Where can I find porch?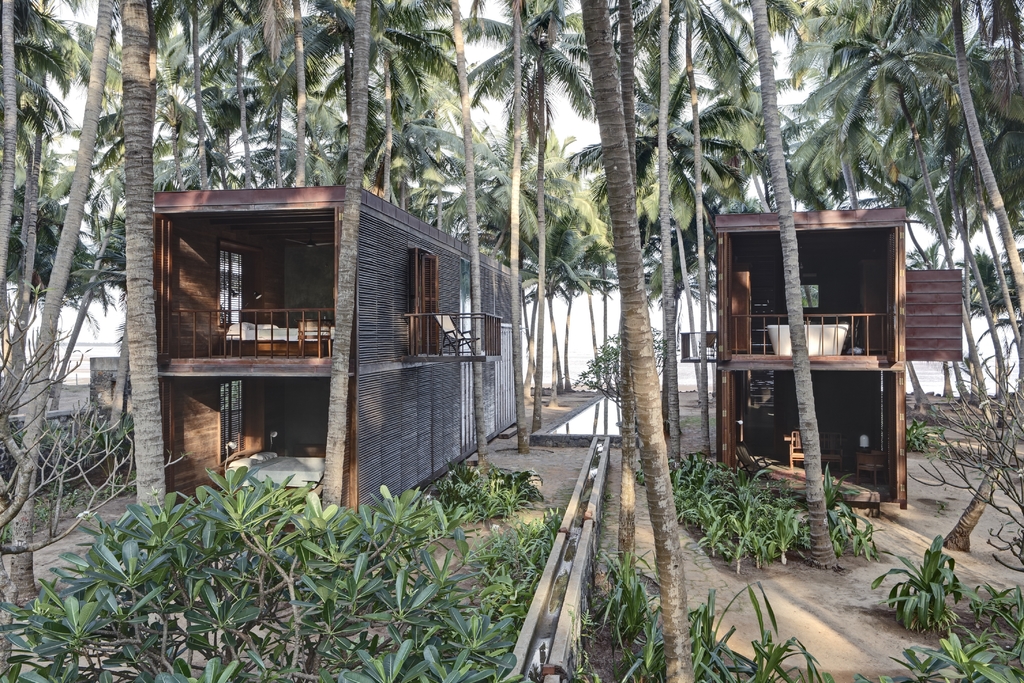
You can find it at (723, 383, 914, 514).
